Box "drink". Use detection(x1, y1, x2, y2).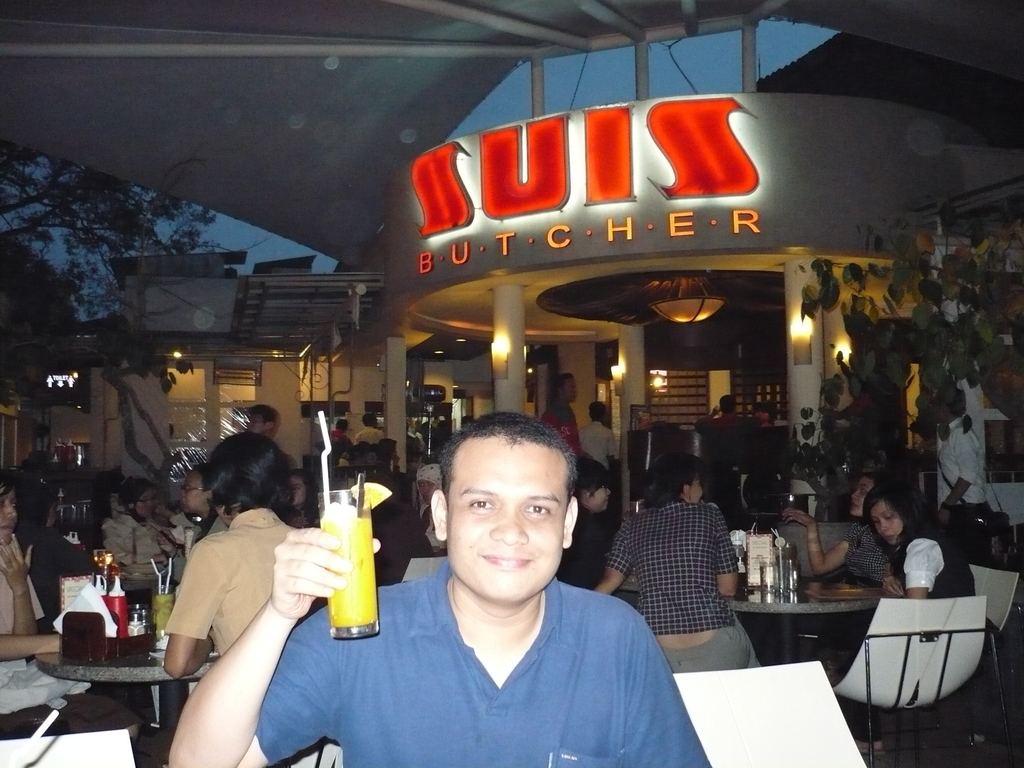
detection(308, 510, 372, 641).
